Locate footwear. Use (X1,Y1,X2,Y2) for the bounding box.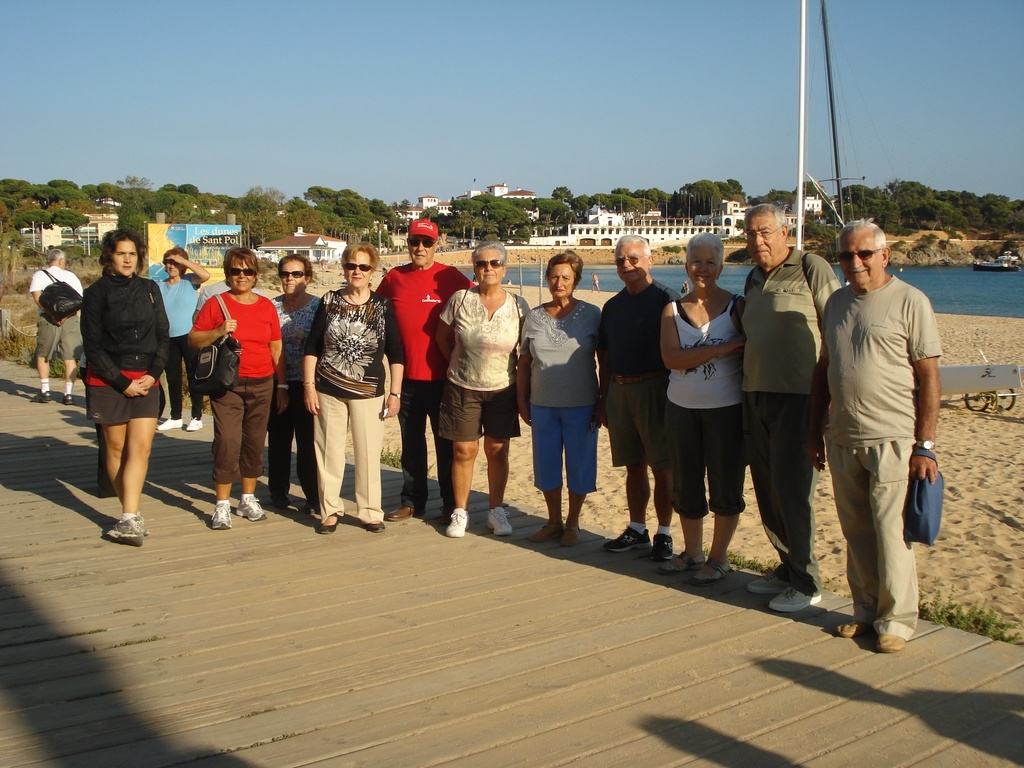
(602,524,653,556).
